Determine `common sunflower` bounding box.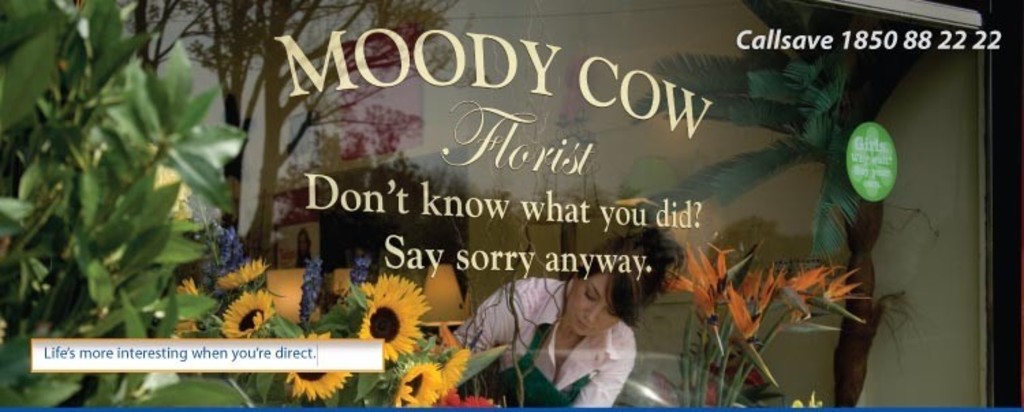
Determined: BBox(348, 270, 436, 347).
